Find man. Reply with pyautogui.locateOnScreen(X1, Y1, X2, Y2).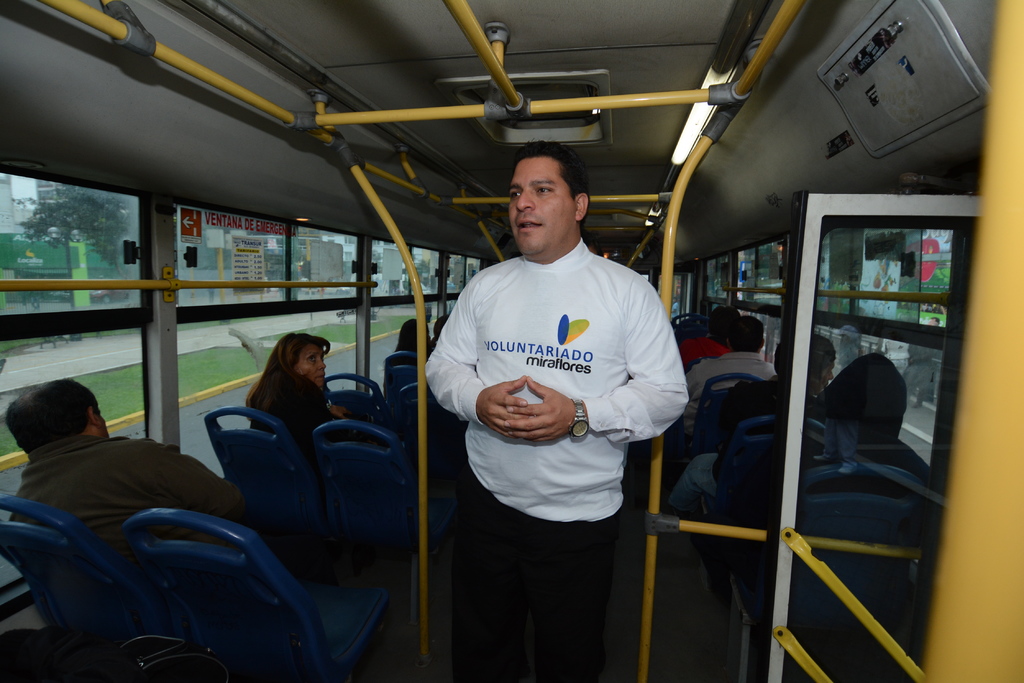
pyautogui.locateOnScreen(435, 136, 693, 657).
